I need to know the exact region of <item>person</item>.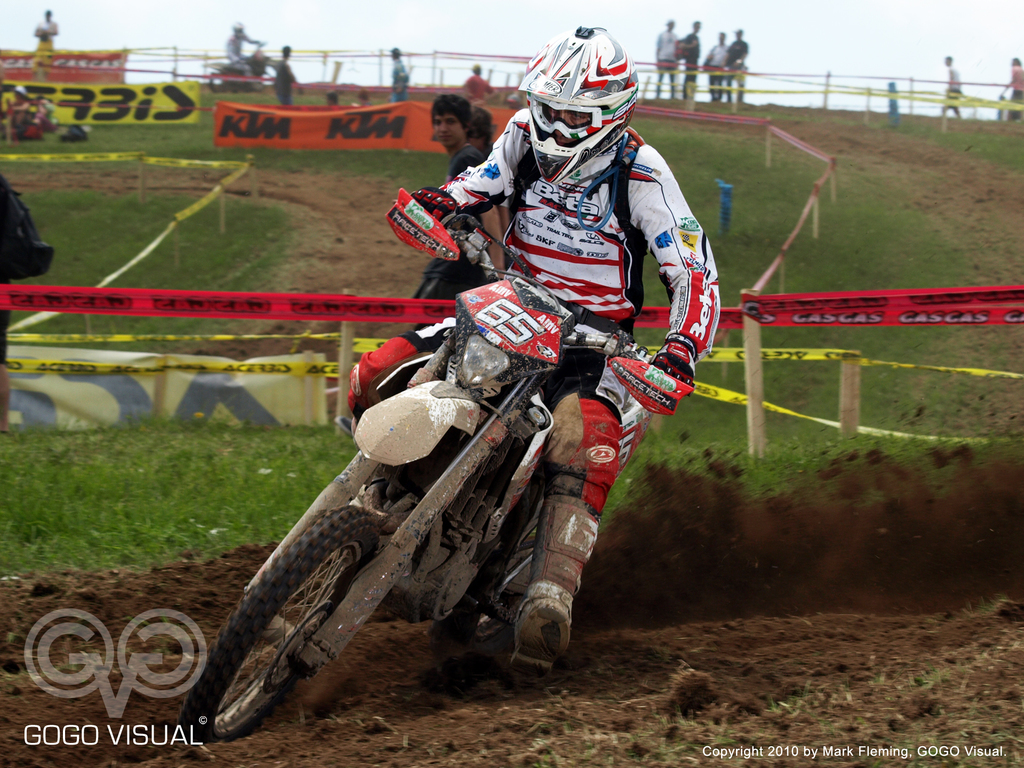
Region: crop(457, 58, 500, 109).
